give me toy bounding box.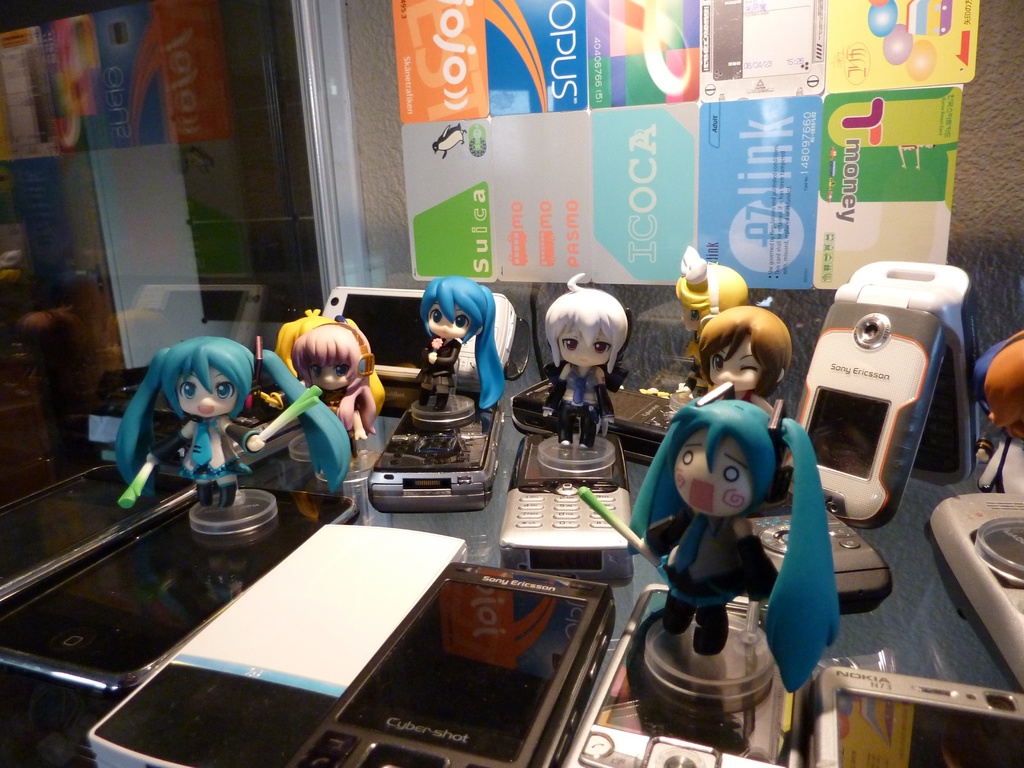
detection(257, 310, 386, 460).
